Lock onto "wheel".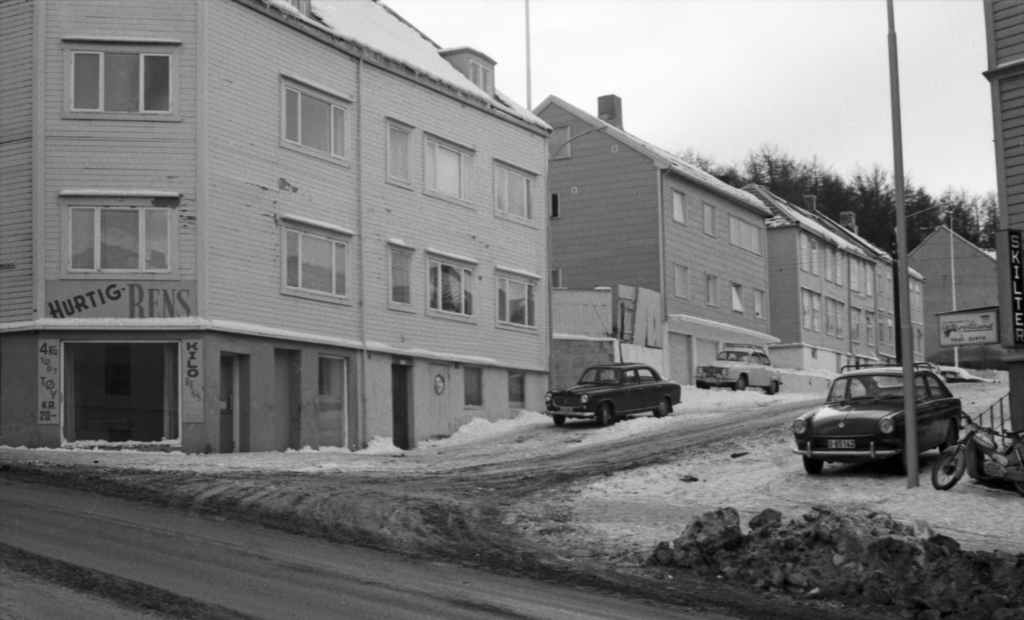
Locked: (697, 379, 708, 389).
